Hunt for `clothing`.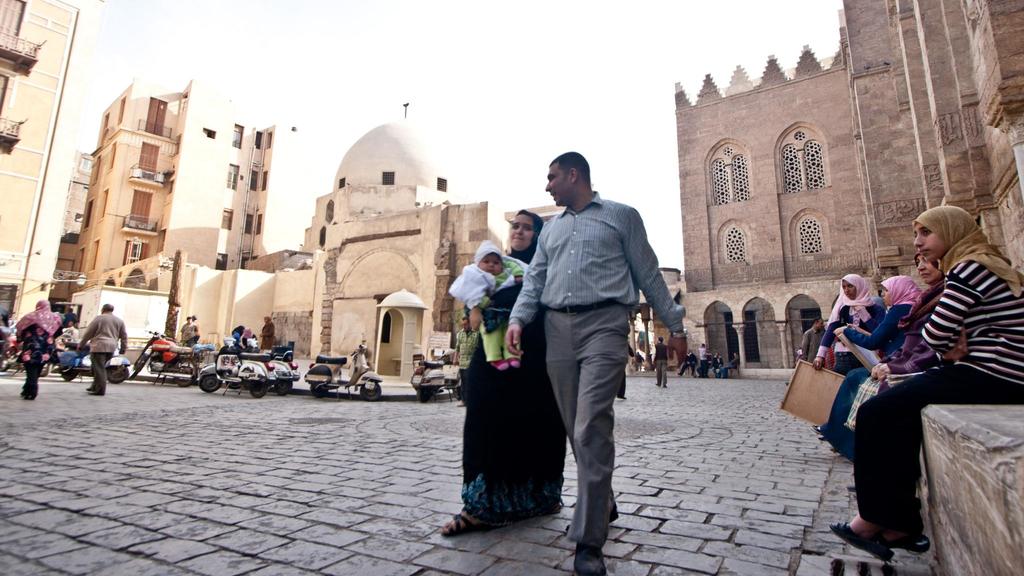
Hunted down at [x1=820, y1=305, x2=920, y2=435].
